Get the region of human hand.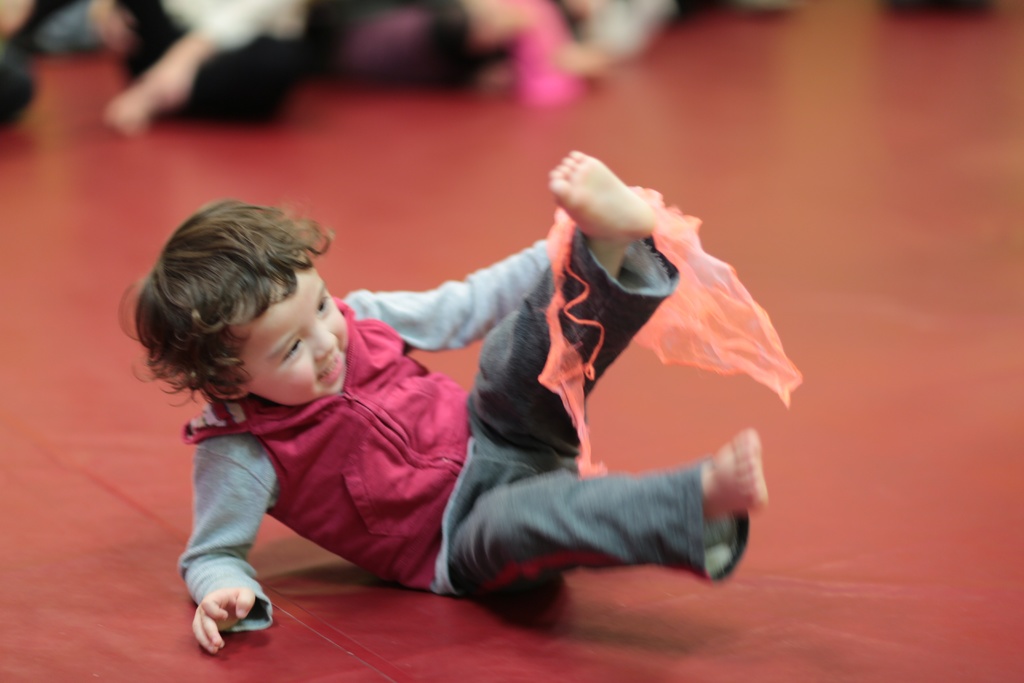
<bbox>139, 51, 198, 106</bbox>.
